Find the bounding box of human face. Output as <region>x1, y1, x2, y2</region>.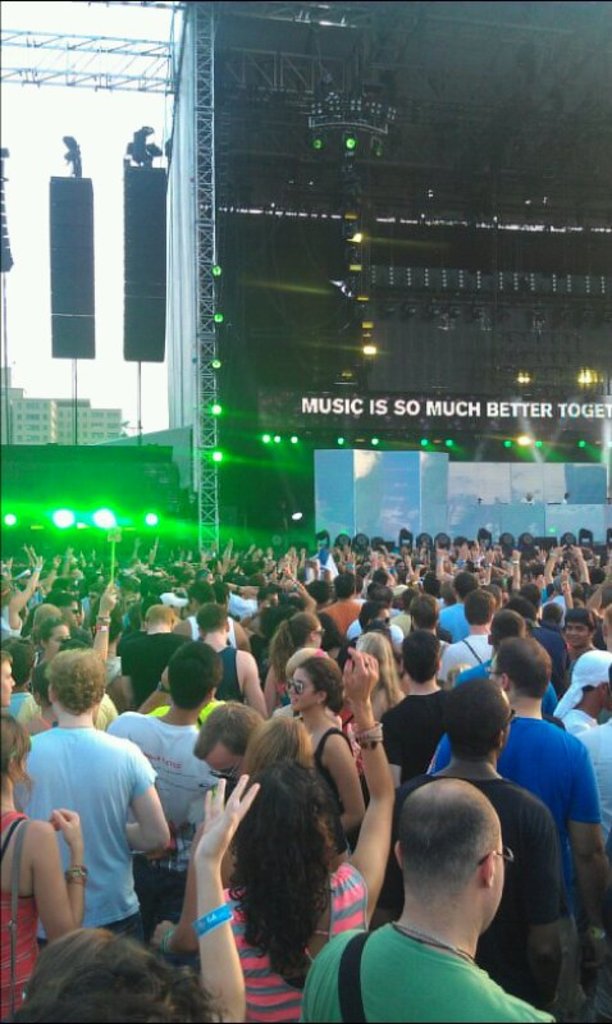
<region>3, 657, 12, 705</region>.
